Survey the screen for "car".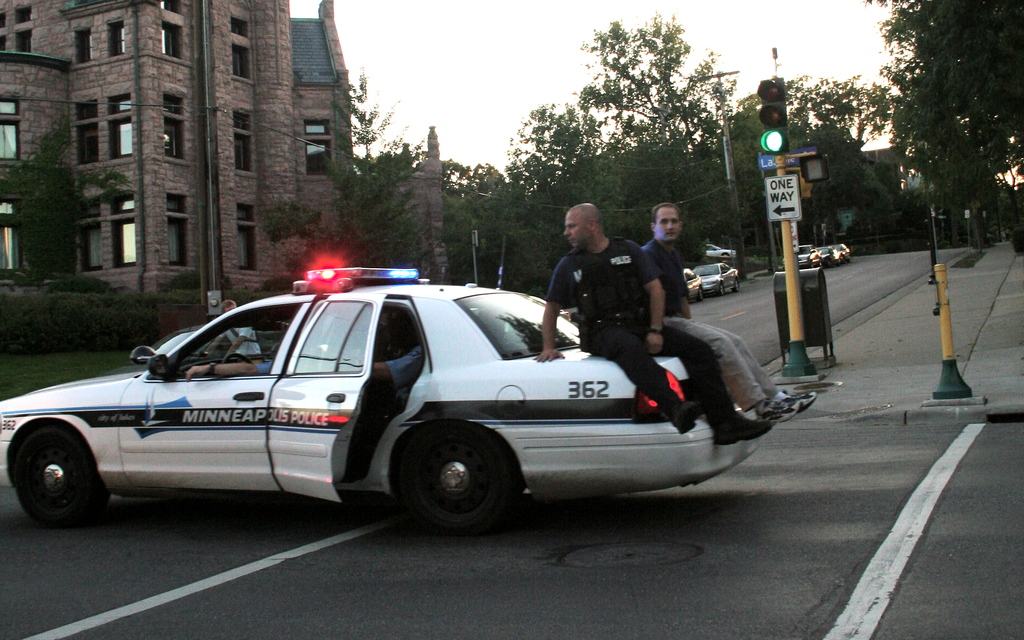
Survey found: x1=830 y1=243 x2=854 y2=269.
